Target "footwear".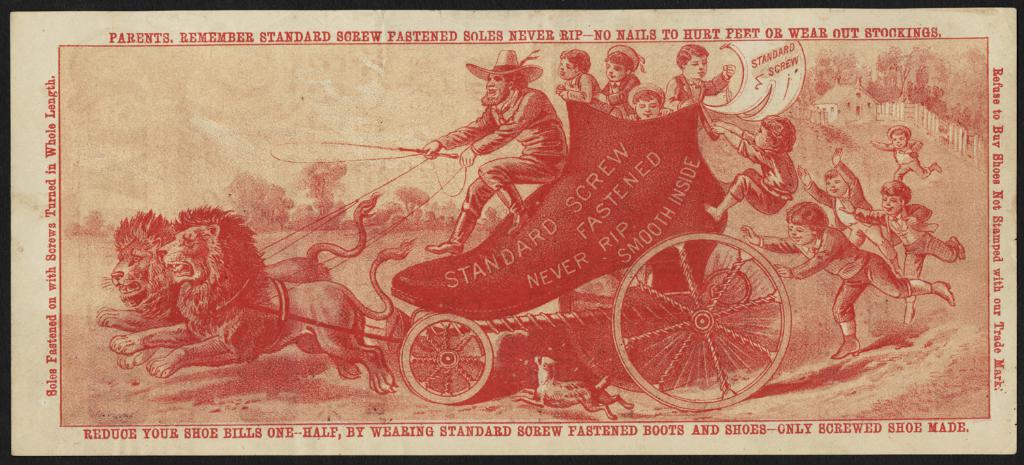
Target region: left=946, top=234, right=965, bottom=258.
